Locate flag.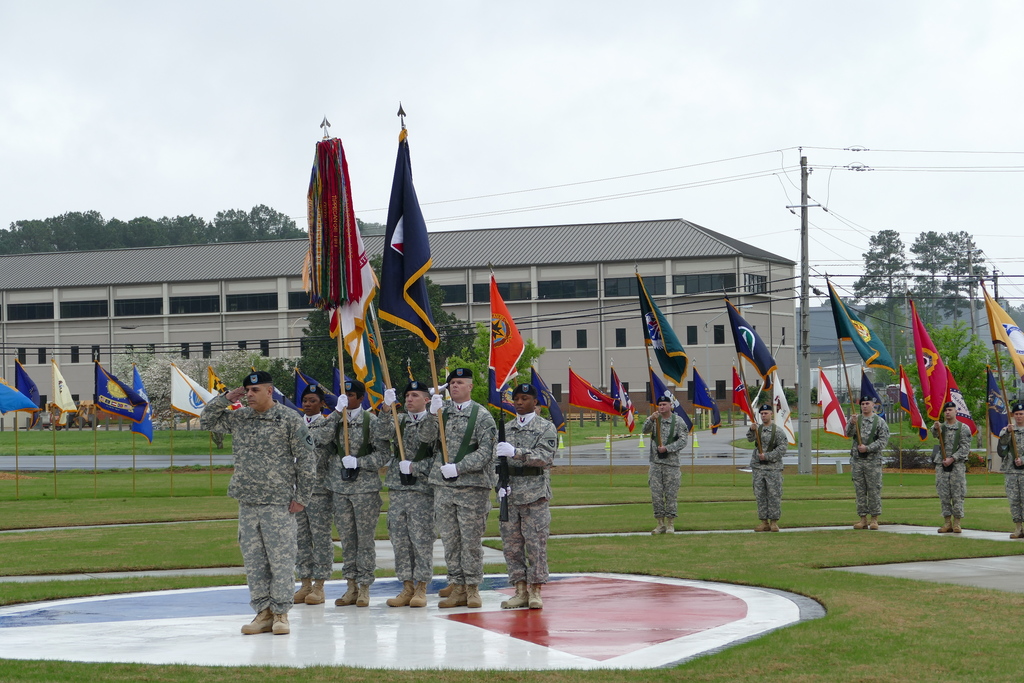
Bounding box: pyautogui.locateOnScreen(571, 364, 614, 420).
